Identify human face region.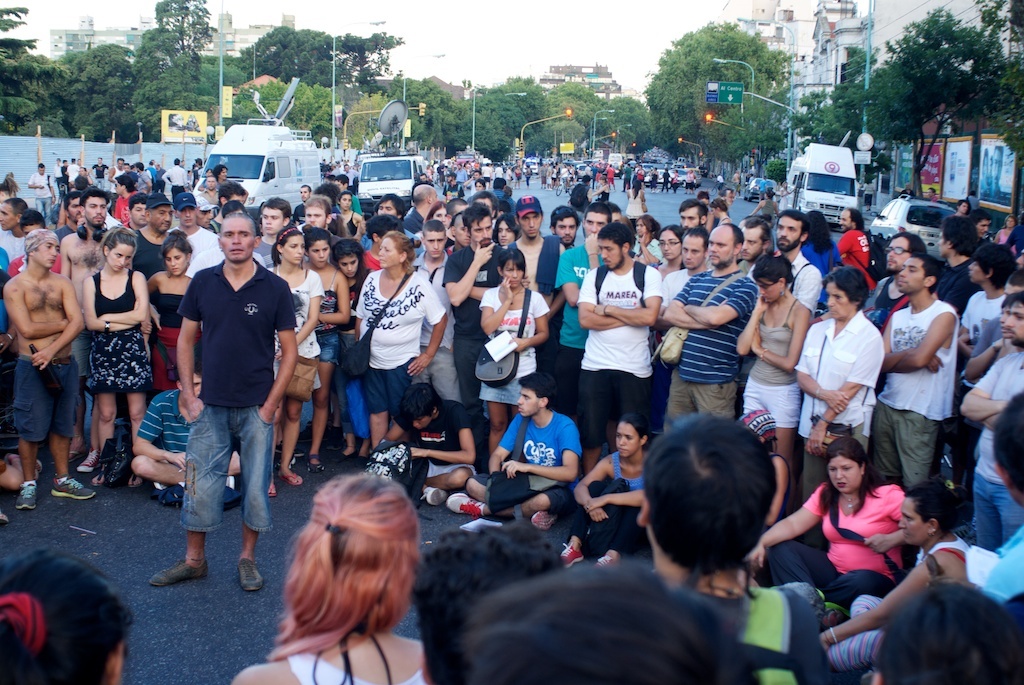
Region: left=341, top=256, right=357, bottom=274.
